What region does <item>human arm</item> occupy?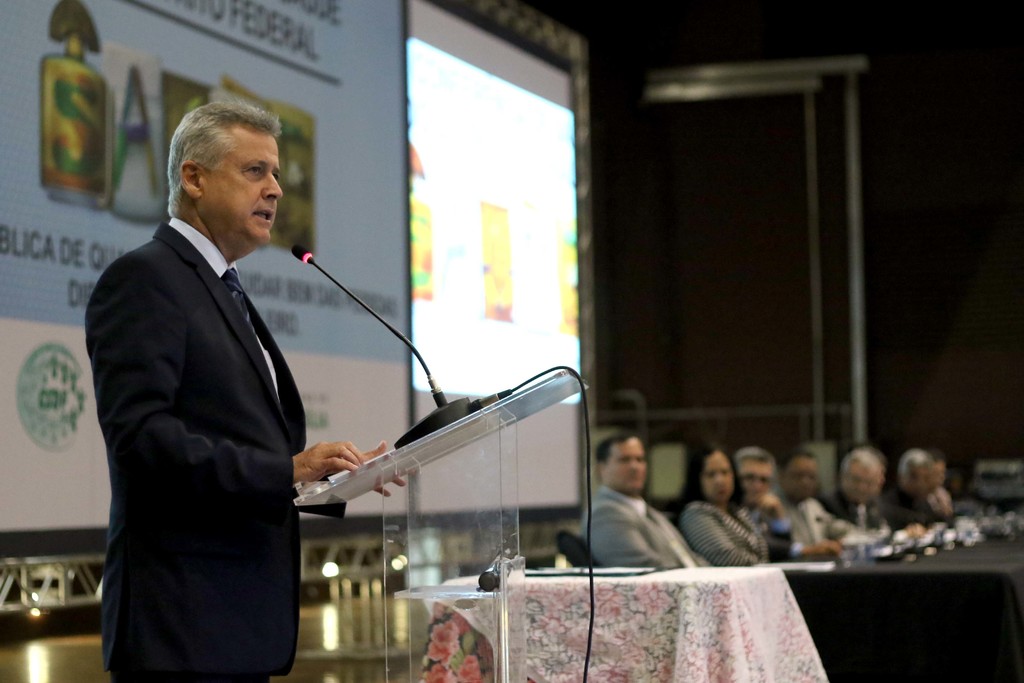
bbox=[579, 500, 675, 562].
